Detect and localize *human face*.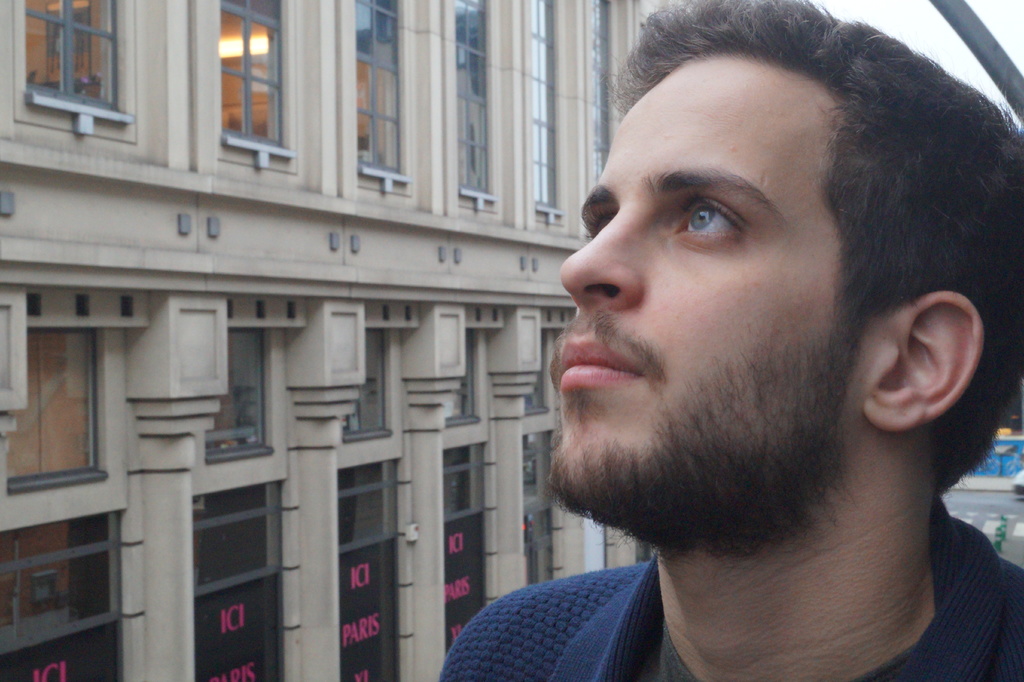
Localized at box(548, 59, 863, 508).
